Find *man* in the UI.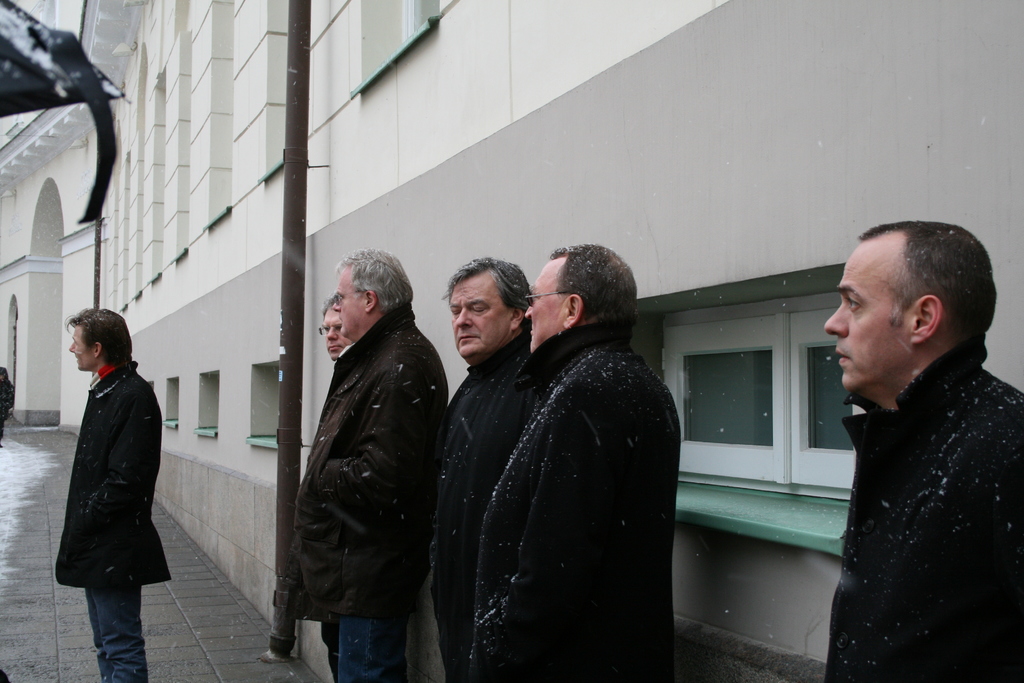
UI element at box(283, 247, 451, 682).
